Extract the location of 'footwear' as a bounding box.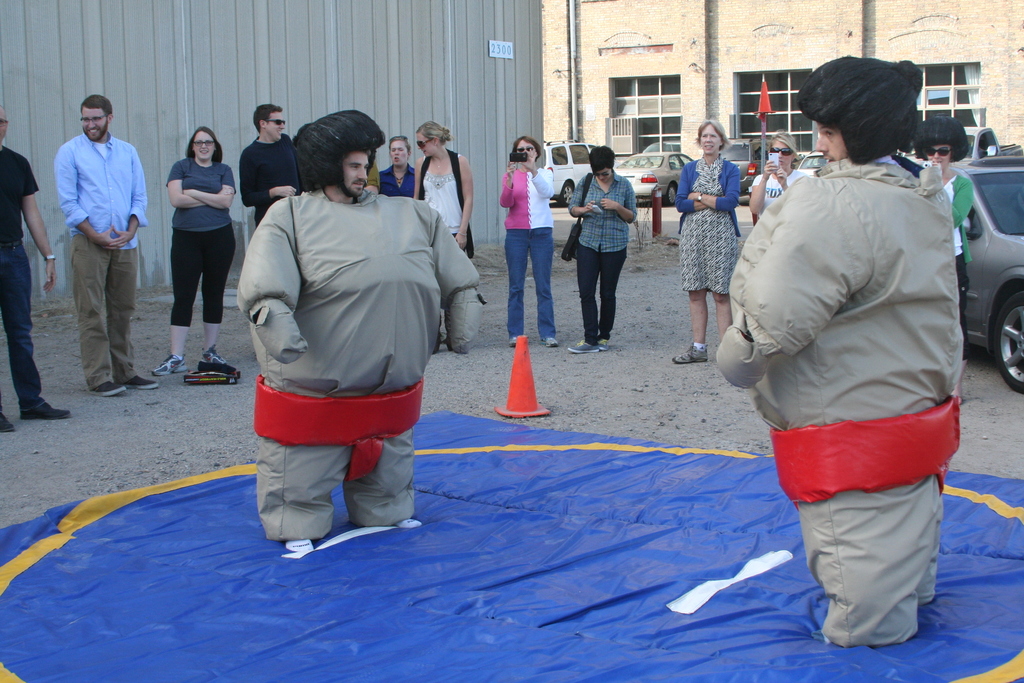
[left=675, top=345, right=707, bottom=361].
